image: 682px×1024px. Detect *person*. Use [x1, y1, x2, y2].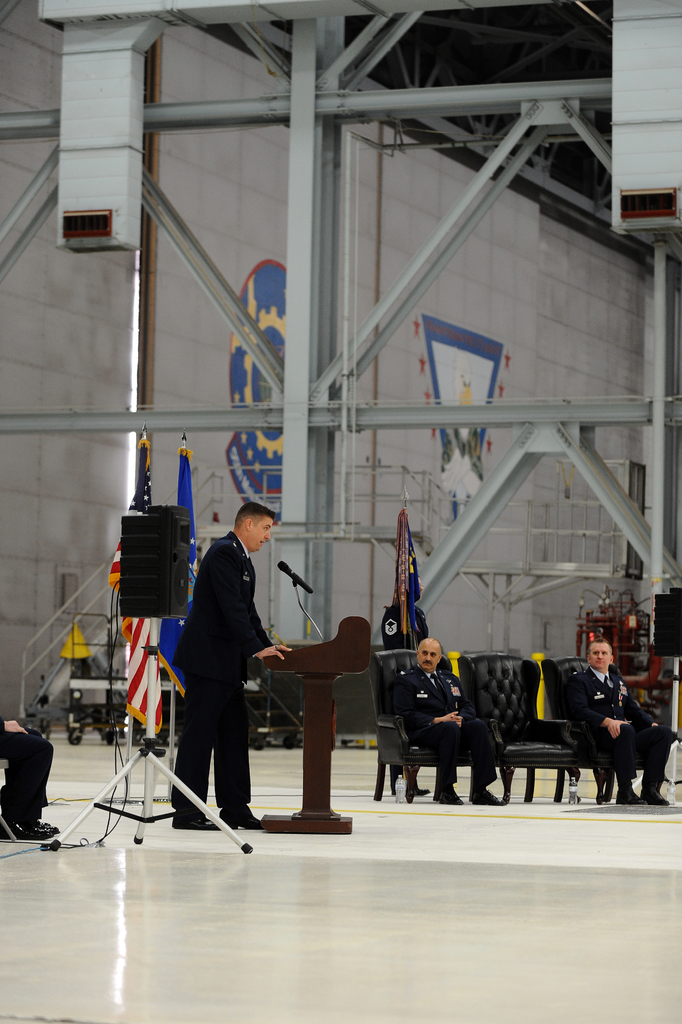
[0, 715, 63, 839].
